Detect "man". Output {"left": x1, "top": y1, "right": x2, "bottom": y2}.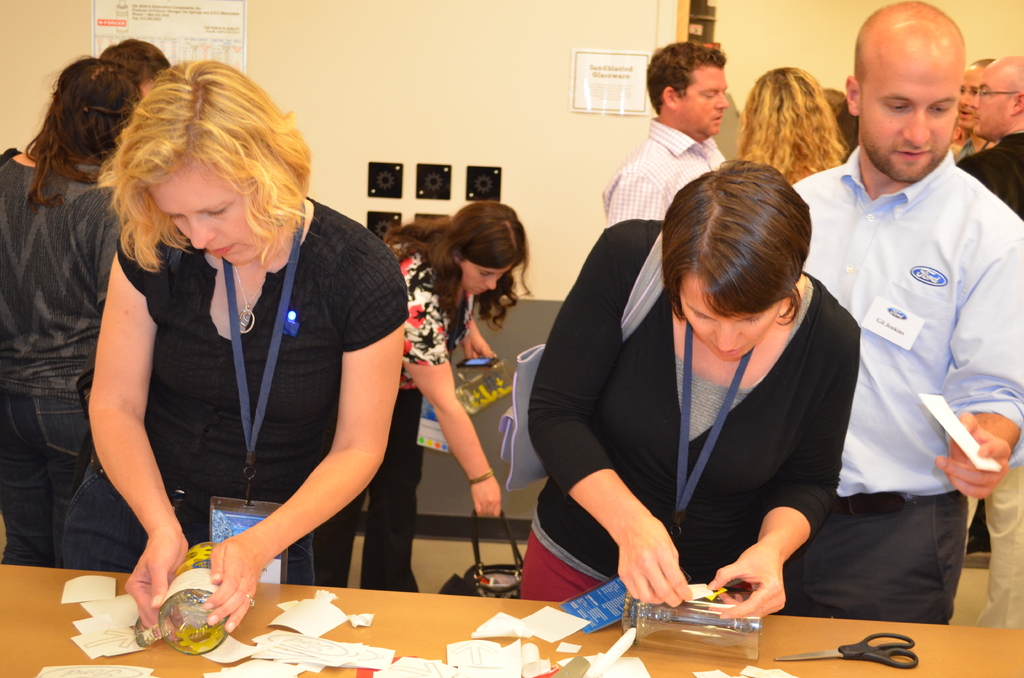
{"left": 601, "top": 41, "right": 732, "bottom": 229}.
